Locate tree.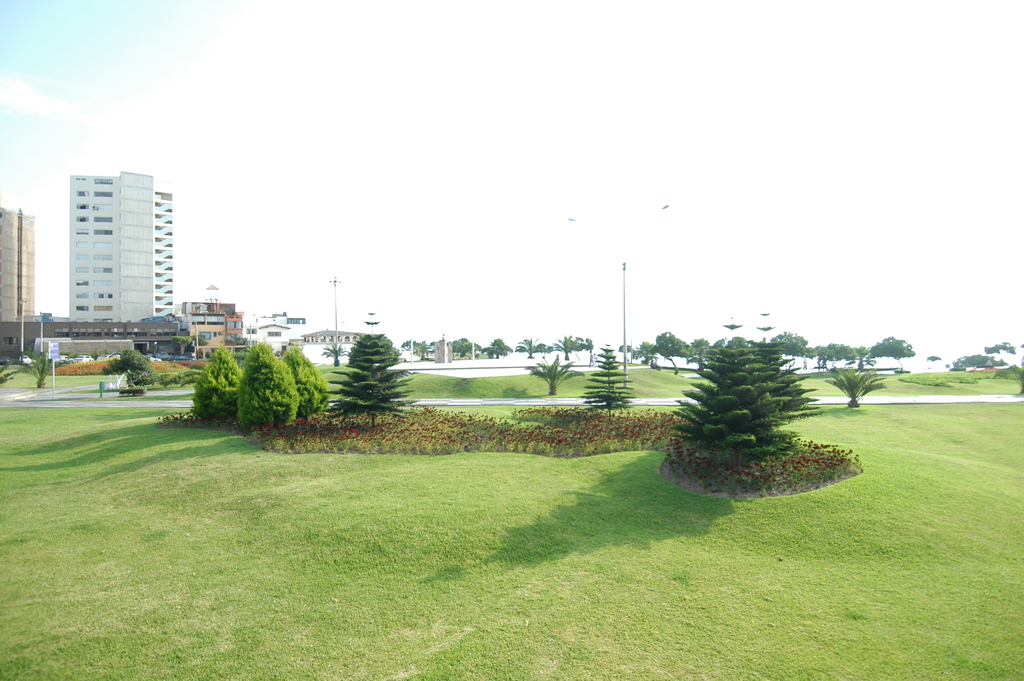
Bounding box: [left=575, top=343, right=641, bottom=415].
